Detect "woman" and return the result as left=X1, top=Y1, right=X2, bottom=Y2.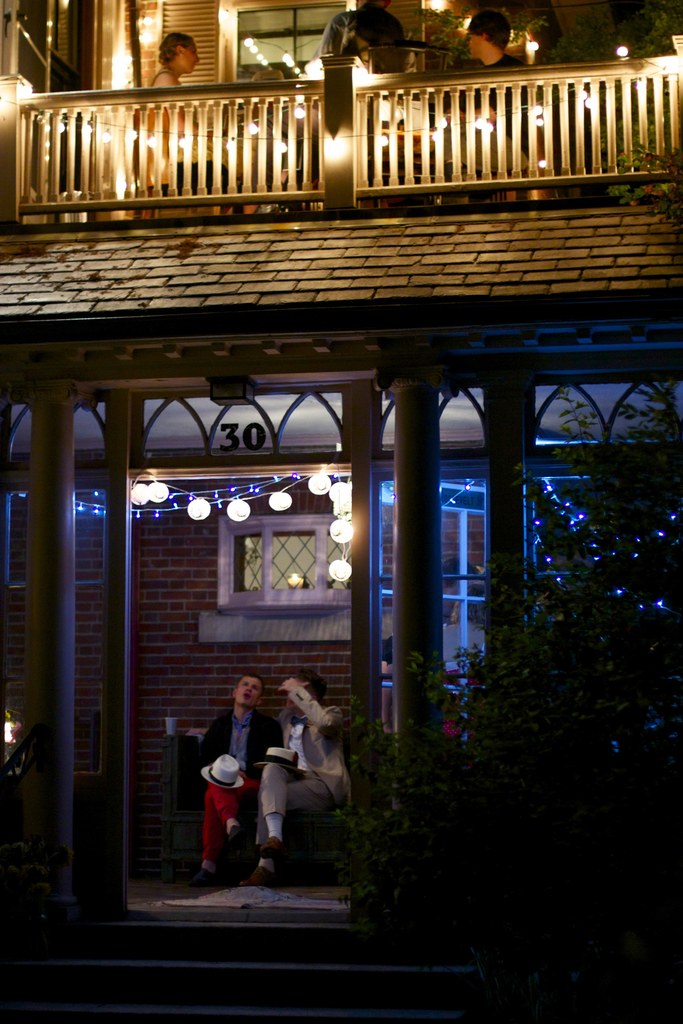
left=136, top=29, right=231, bottom=196.
